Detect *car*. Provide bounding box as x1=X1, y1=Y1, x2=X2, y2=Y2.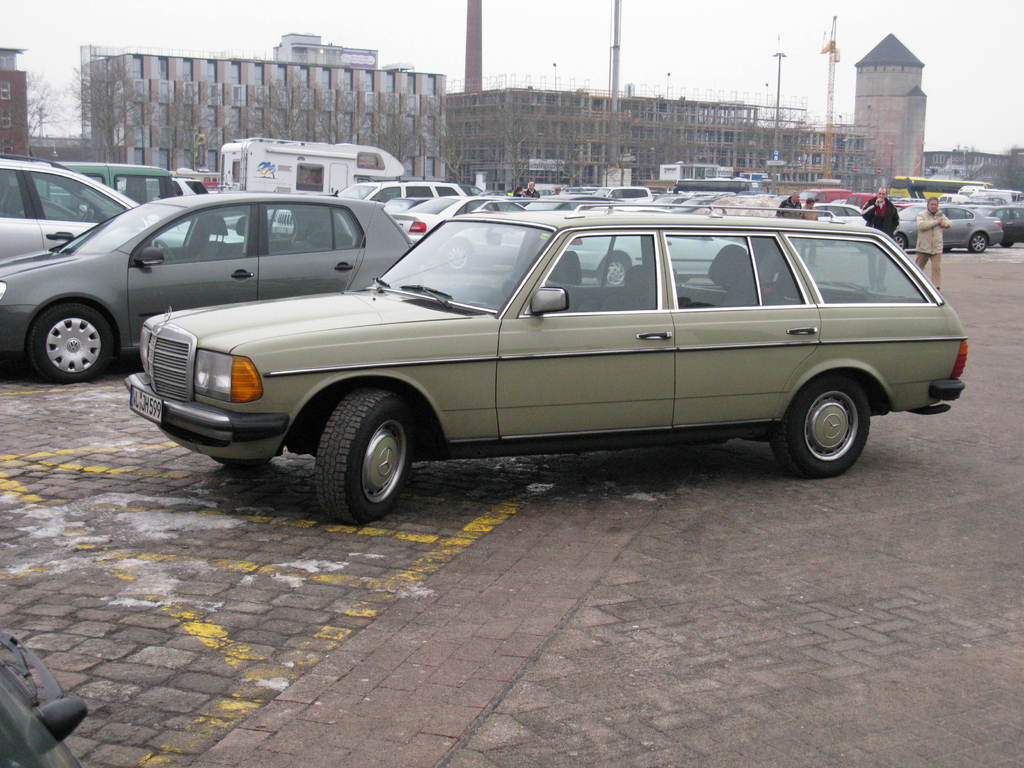
x1=0, y1=195, x2=413, y2=382.
